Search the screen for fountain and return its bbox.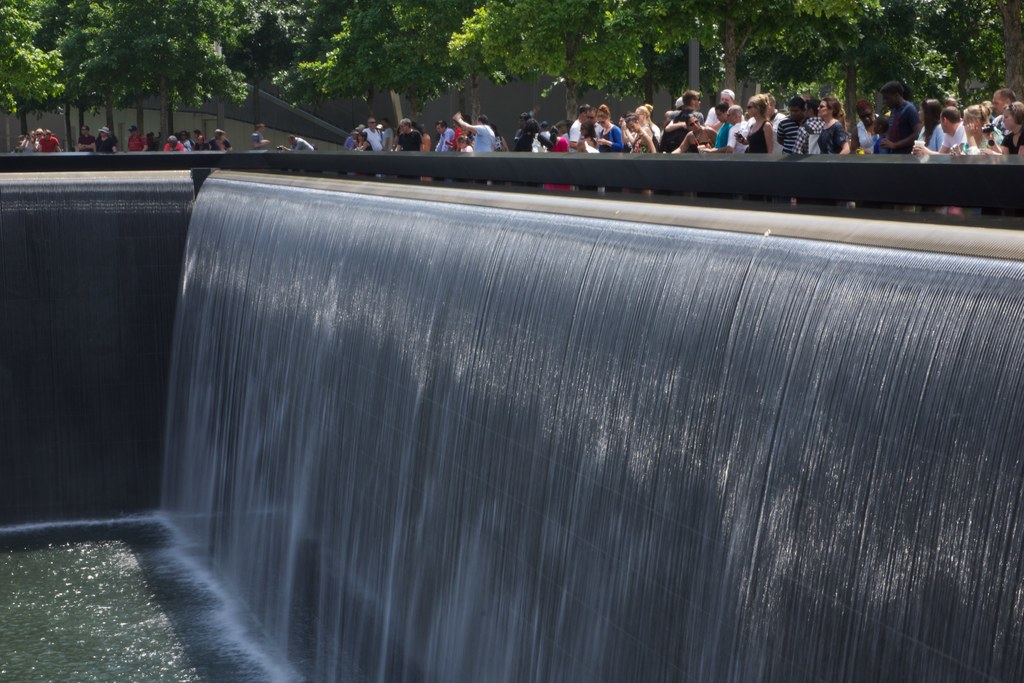
Found: box=[2, 156, 1023, 679].
